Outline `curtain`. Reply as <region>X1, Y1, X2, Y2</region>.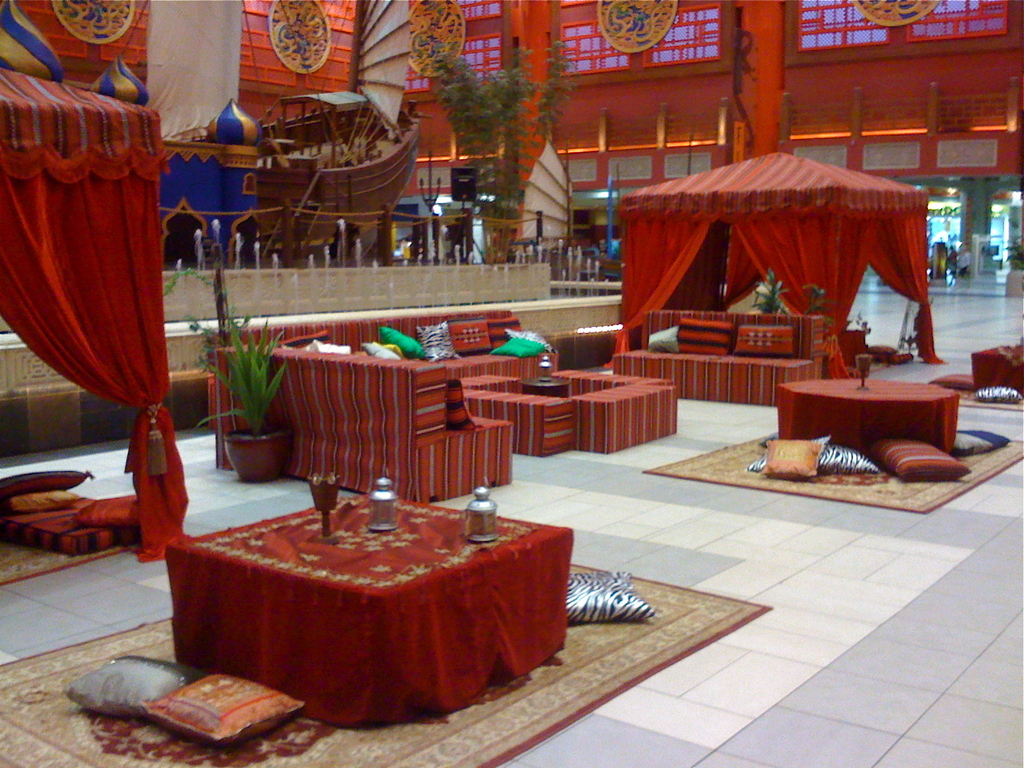
<region>603, 214, 715, 368</region>.
